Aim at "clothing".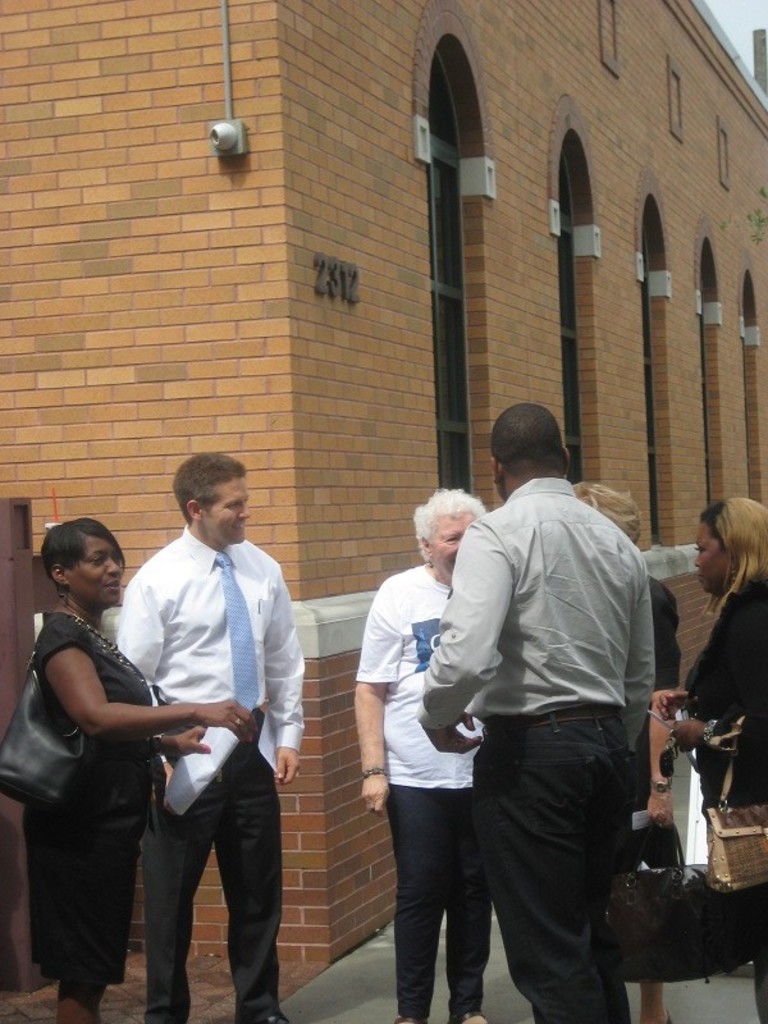
Aimed at l=353, t=567, r=490, b=1023.
